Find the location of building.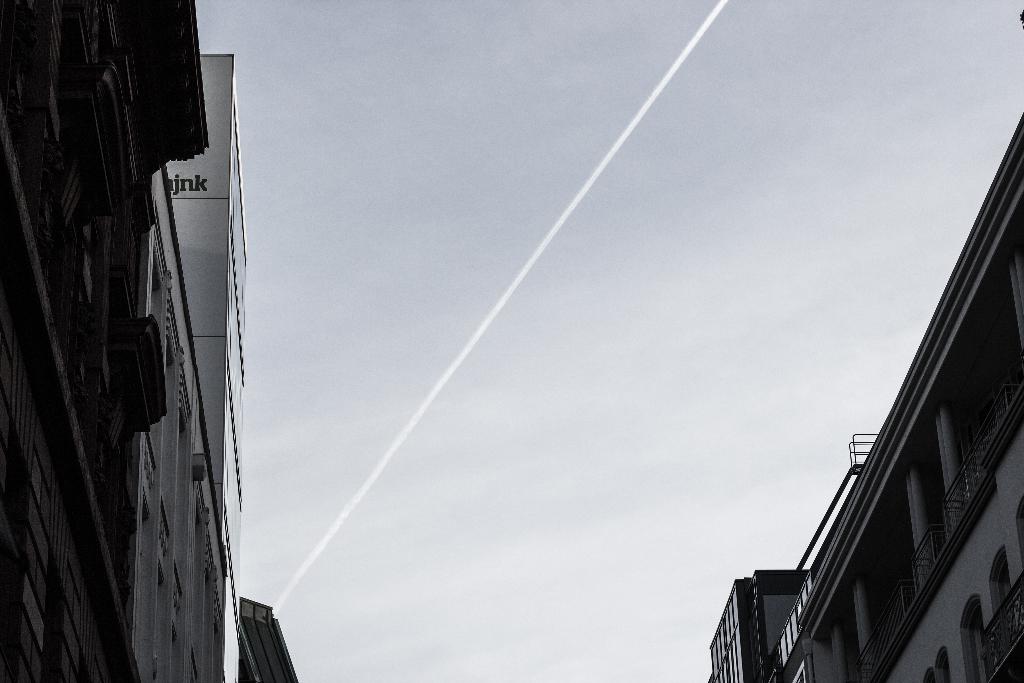
Location: <bbox>137, 50, 247, 682</bbox>.
